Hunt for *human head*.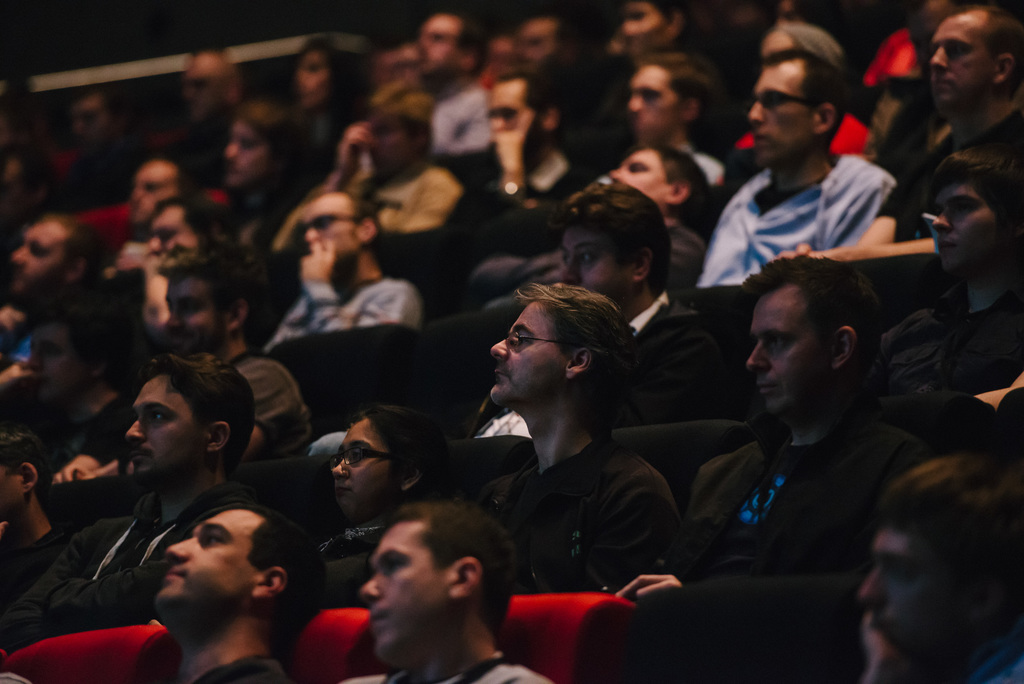
Hunted down at [x1=327, y1=402, x2=454, y2=523].
